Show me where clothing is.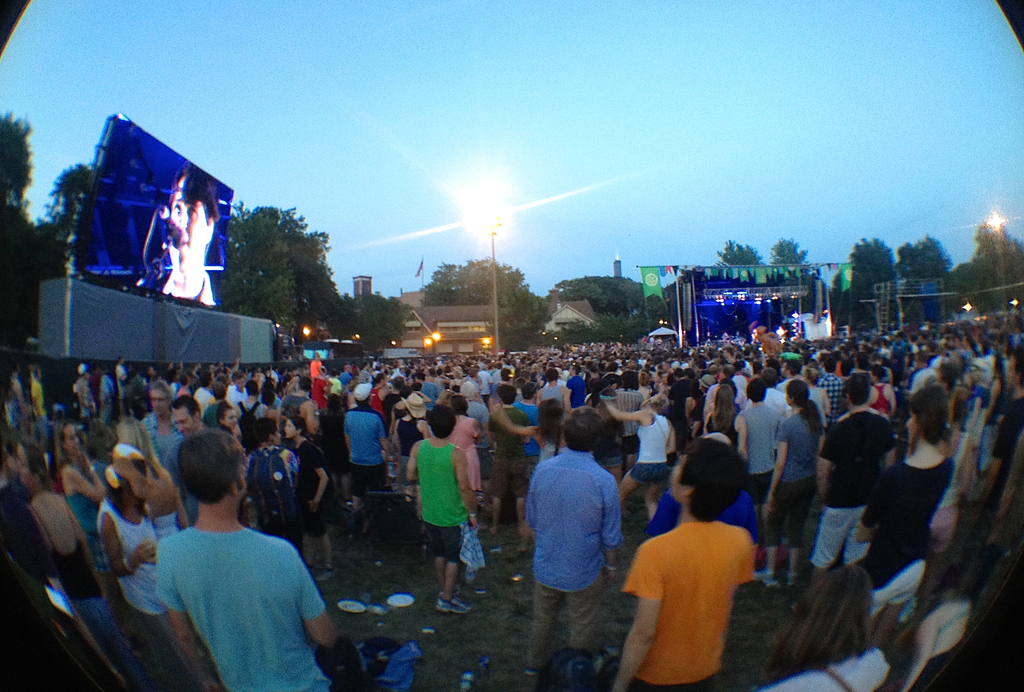
clothing is at [x1=342, y1=405, x2=383, y2=463].
